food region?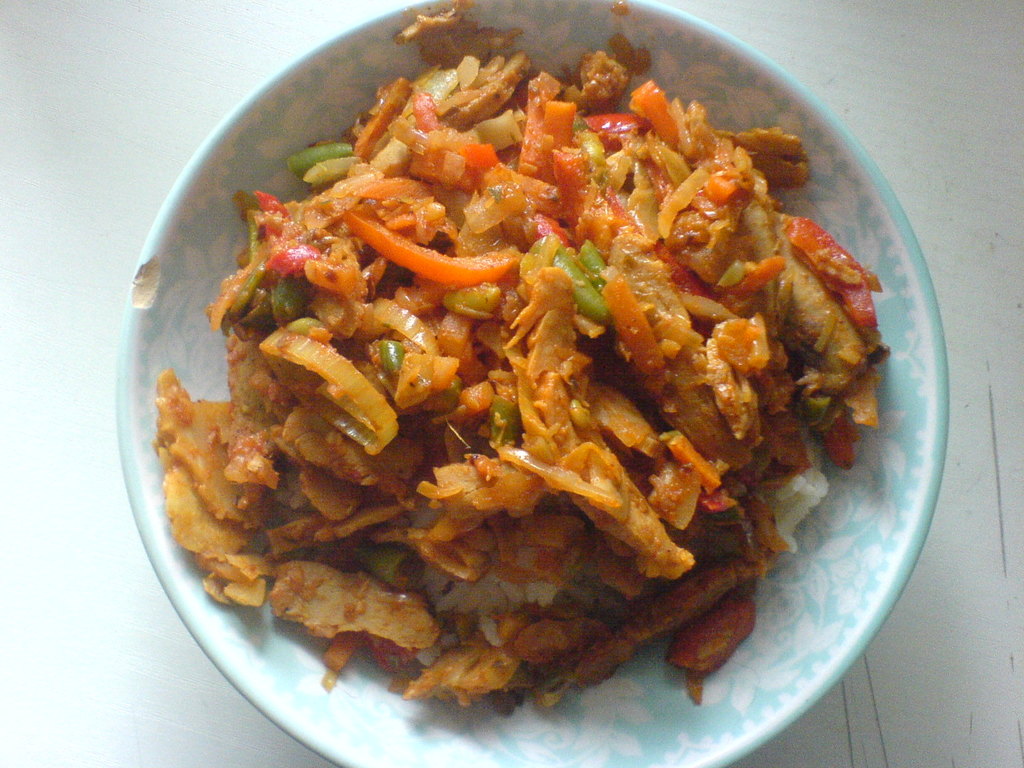
detection(157, 109, 856, 648)
